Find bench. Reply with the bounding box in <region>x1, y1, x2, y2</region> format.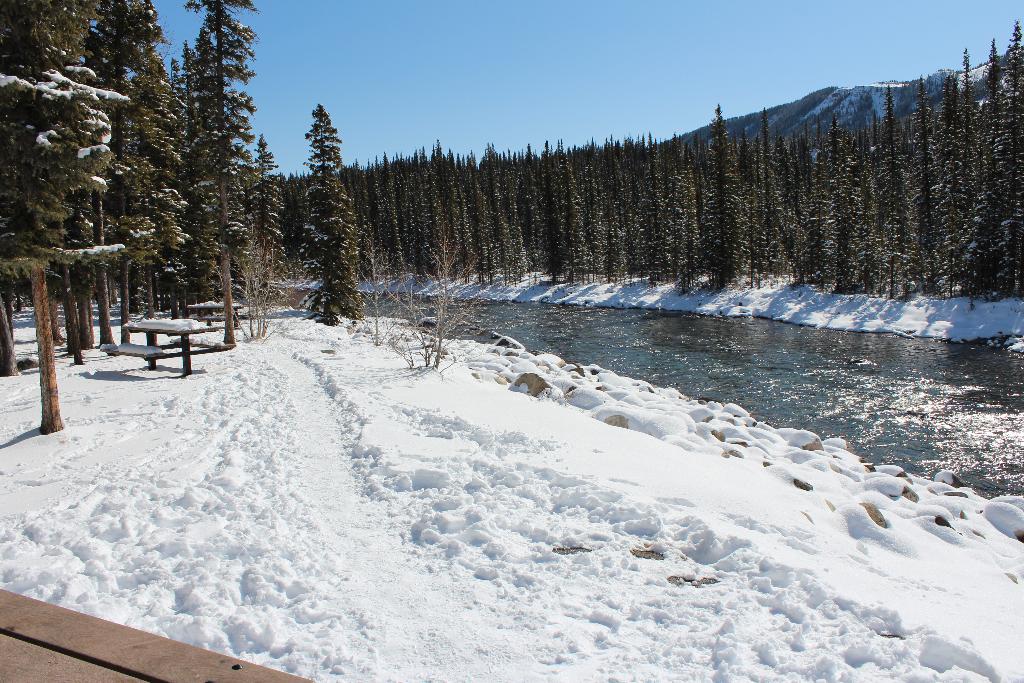
<region>97, 321, 234, 375</region>.
